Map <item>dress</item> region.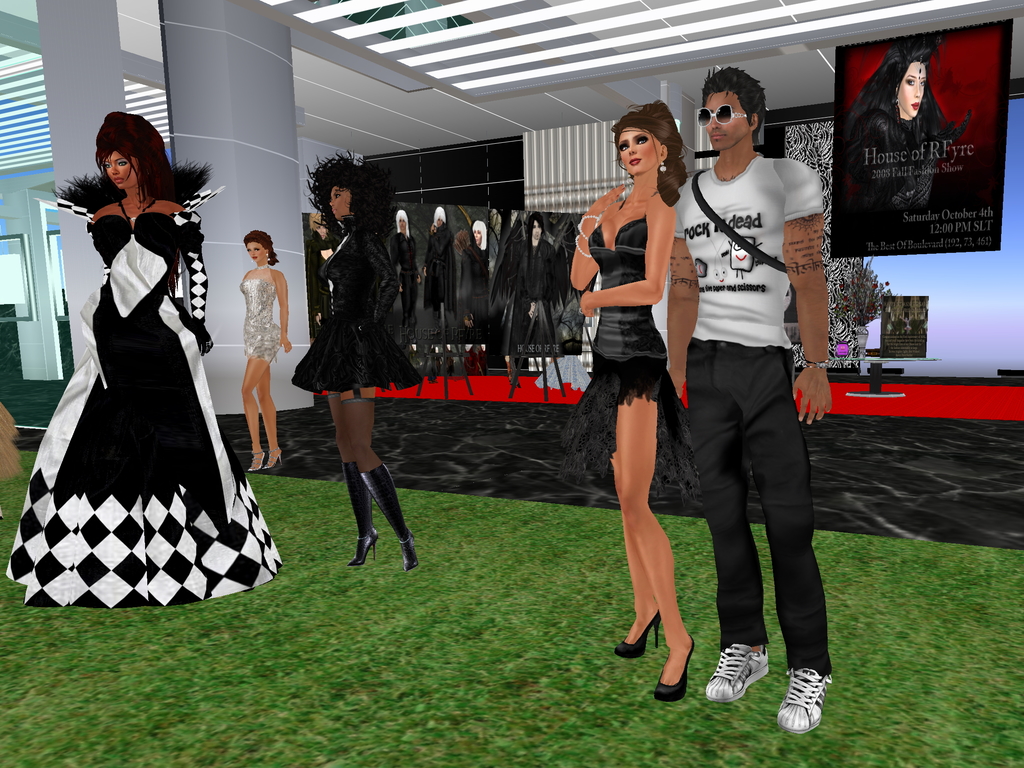
Mapped to <box>241,262,285,366</box>.
